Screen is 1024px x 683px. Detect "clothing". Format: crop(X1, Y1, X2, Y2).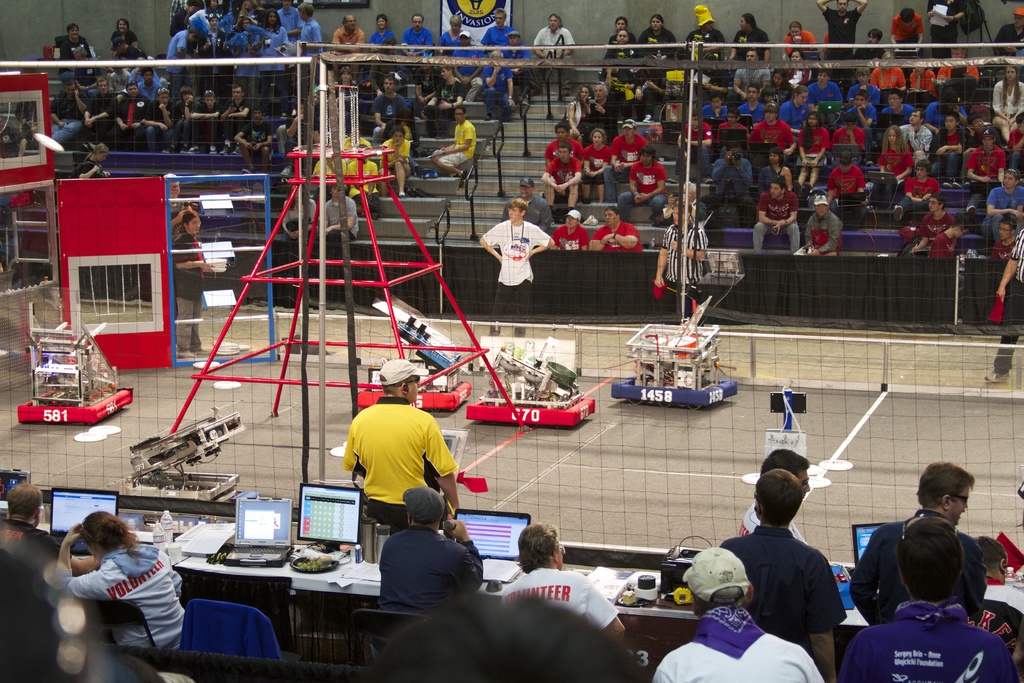
crop(379, 140, 409, 171).
